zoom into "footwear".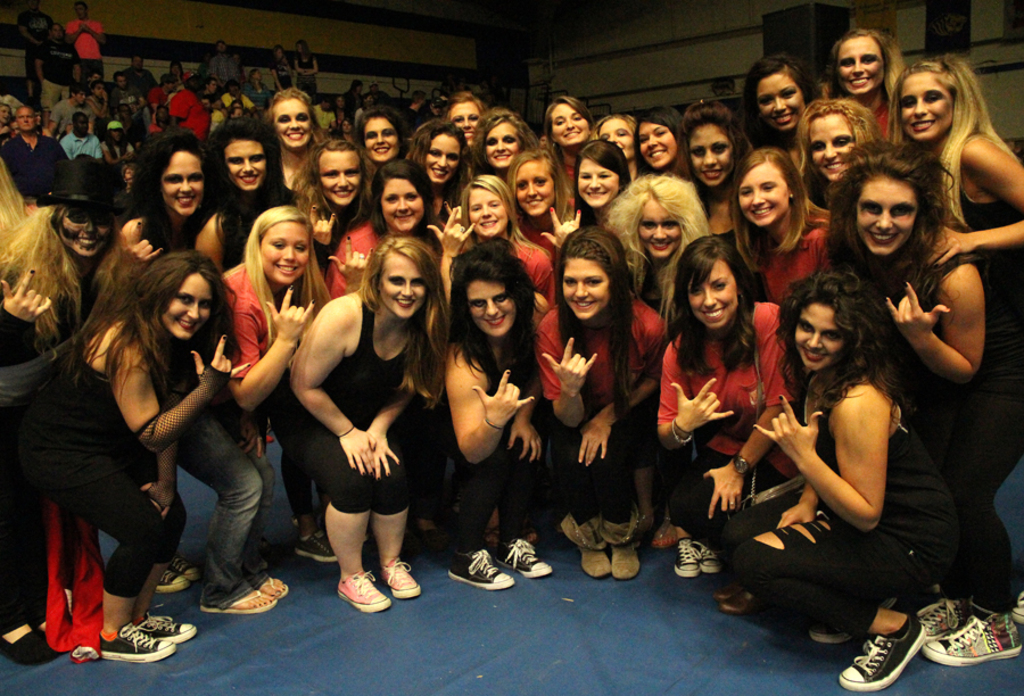
Zoom target: crop(722, 574, 734, 600).
